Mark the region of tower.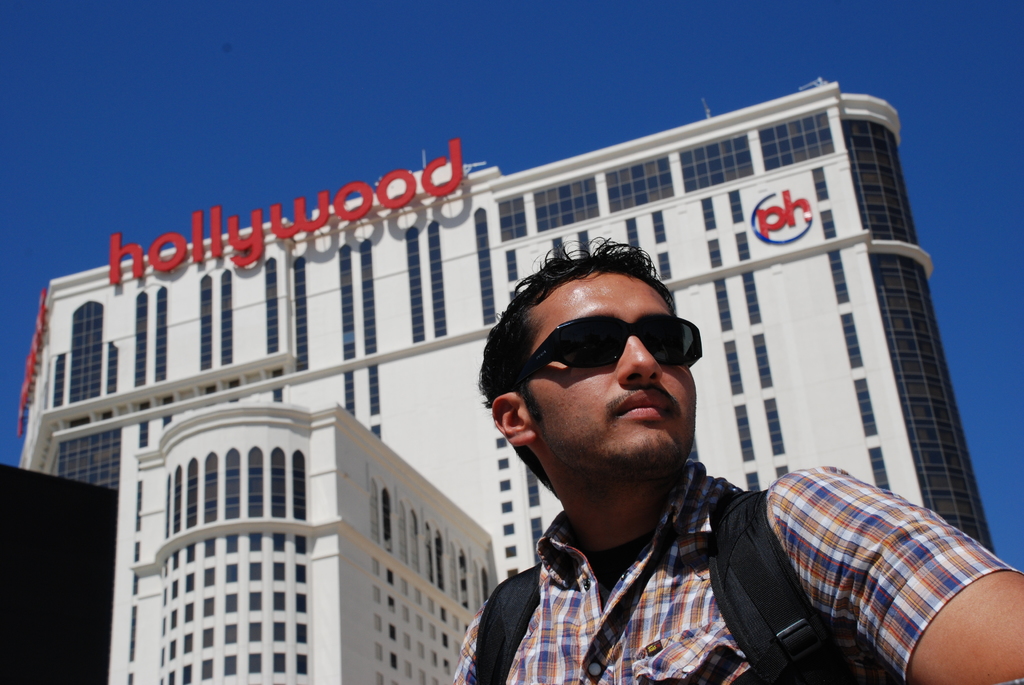
Region: [left=7, top=77, right=1009, bottom=684].
